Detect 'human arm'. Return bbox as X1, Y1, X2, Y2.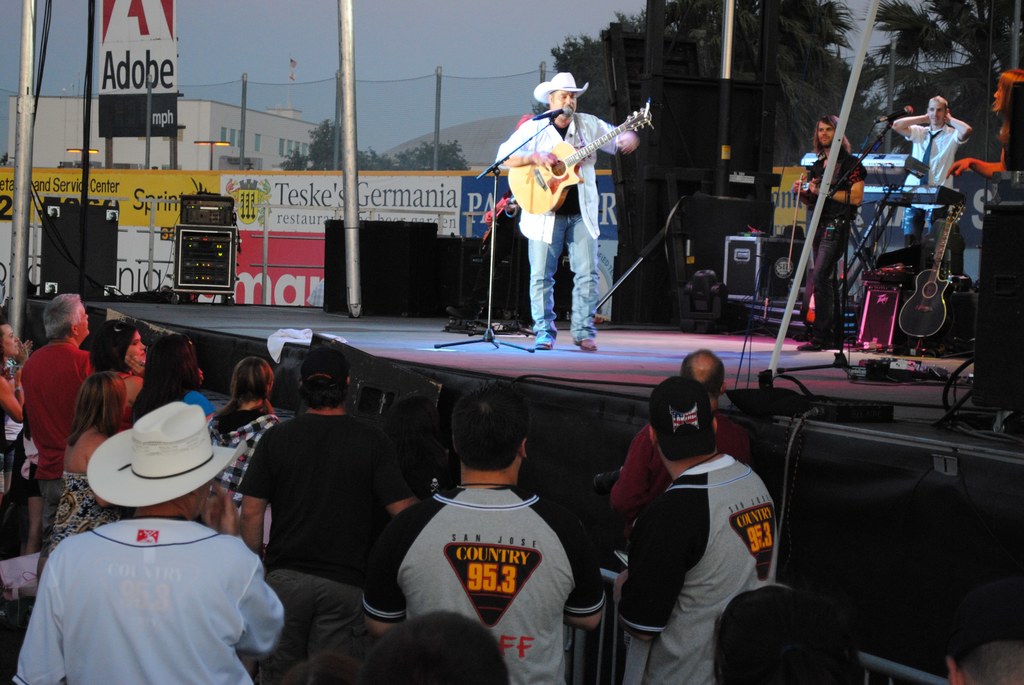
562, 517, 611, 628.
